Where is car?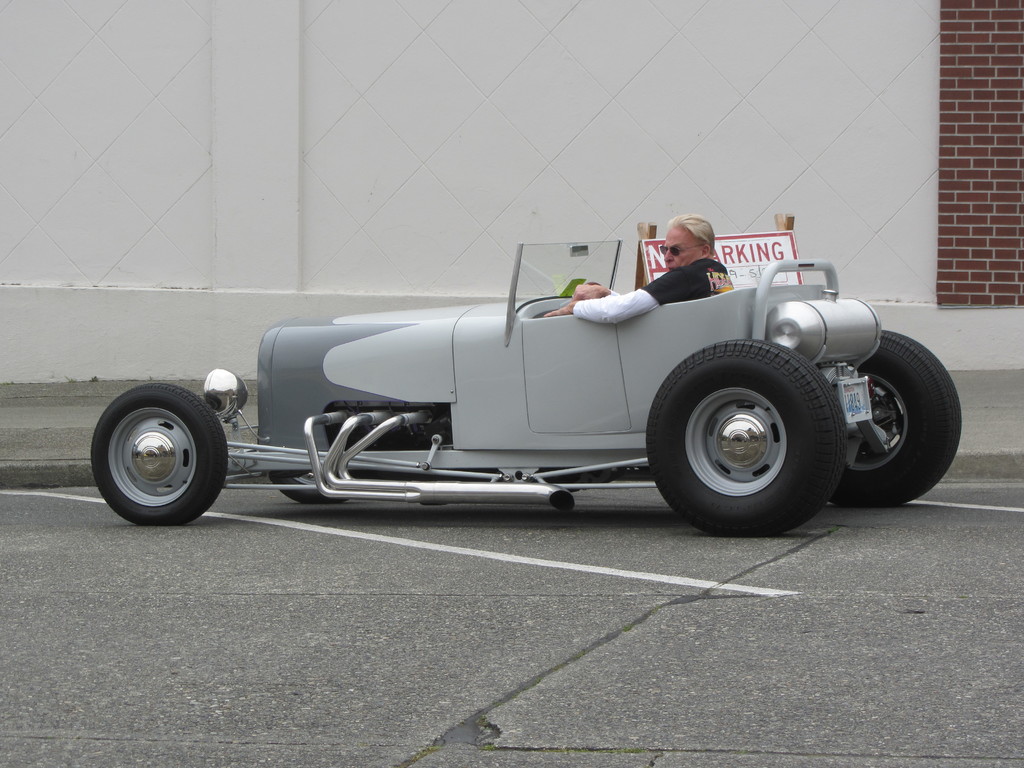
bbox(98, 227, 961, 529).
